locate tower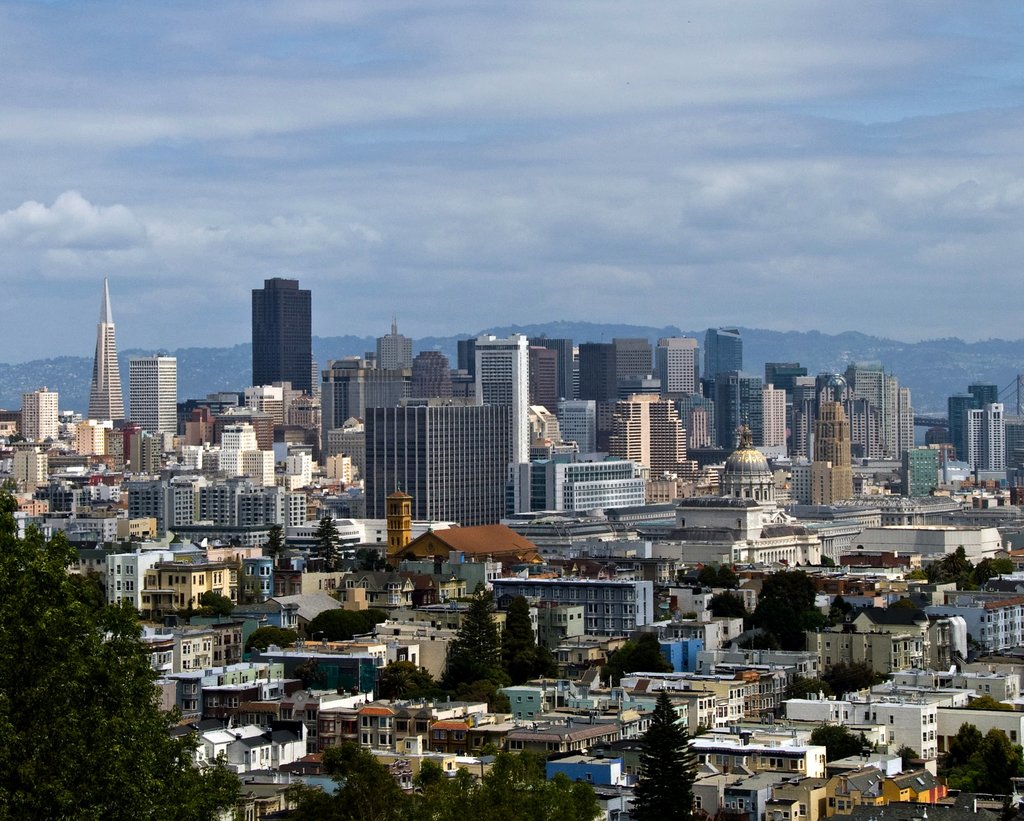
534,337,573,403
